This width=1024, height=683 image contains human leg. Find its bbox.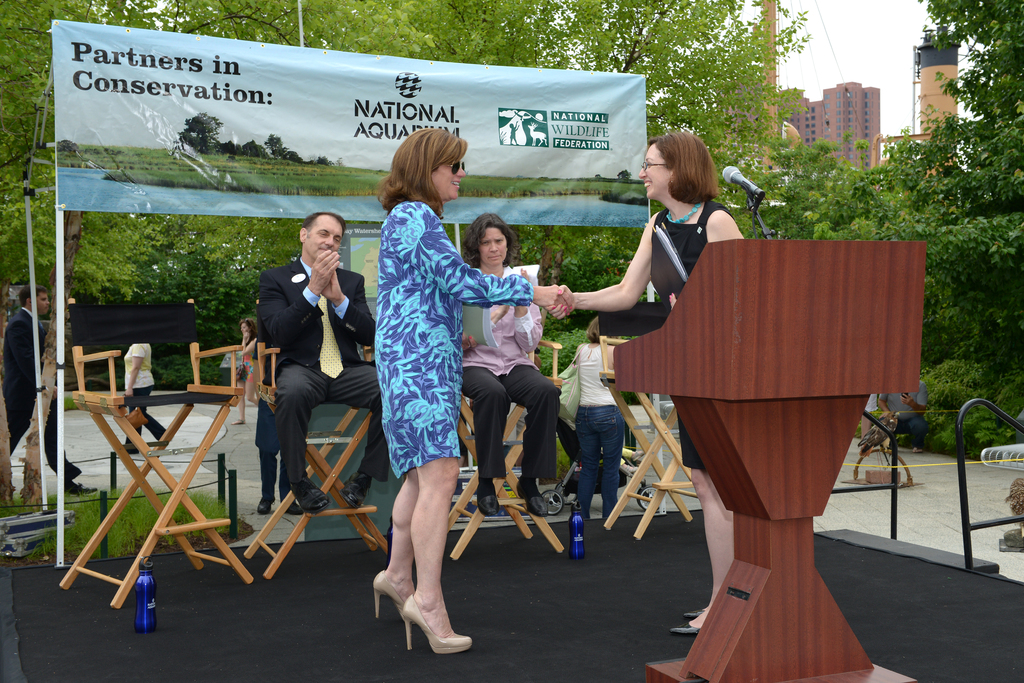
(122,393,147,456).
